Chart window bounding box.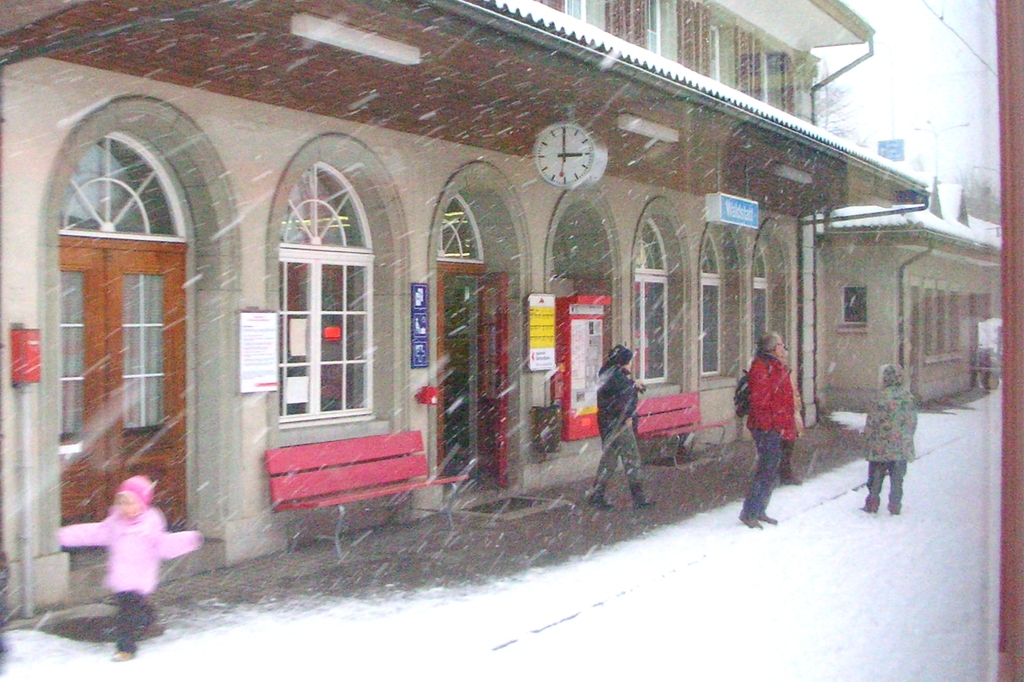
Charted: region(641, 223, 677, 388).
